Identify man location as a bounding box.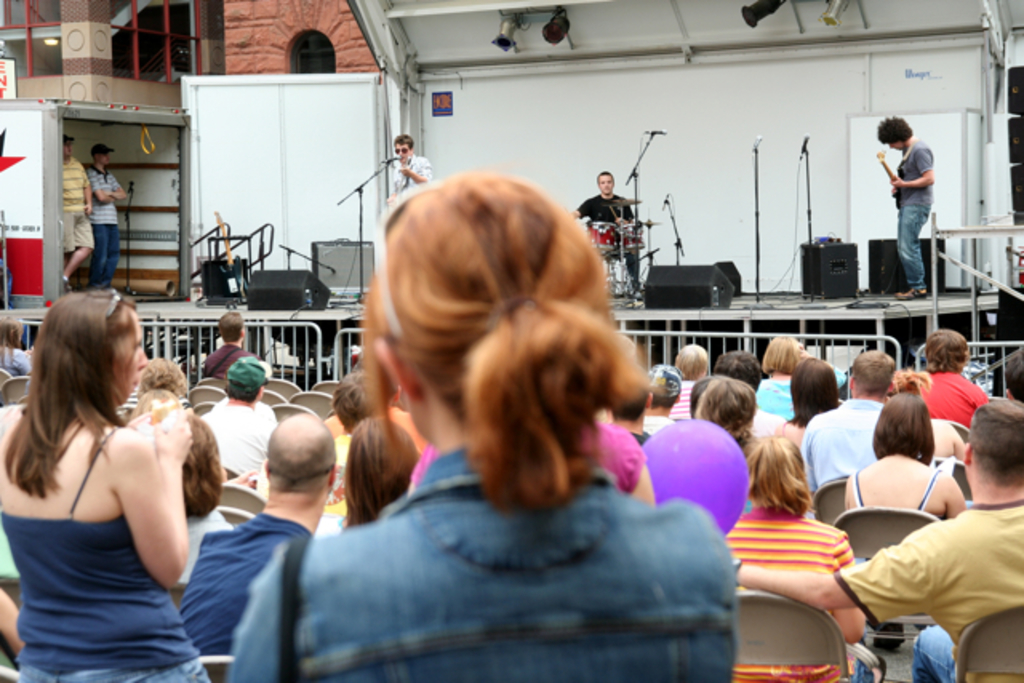
x1=90 y1=139 x2=126 y2=282.
